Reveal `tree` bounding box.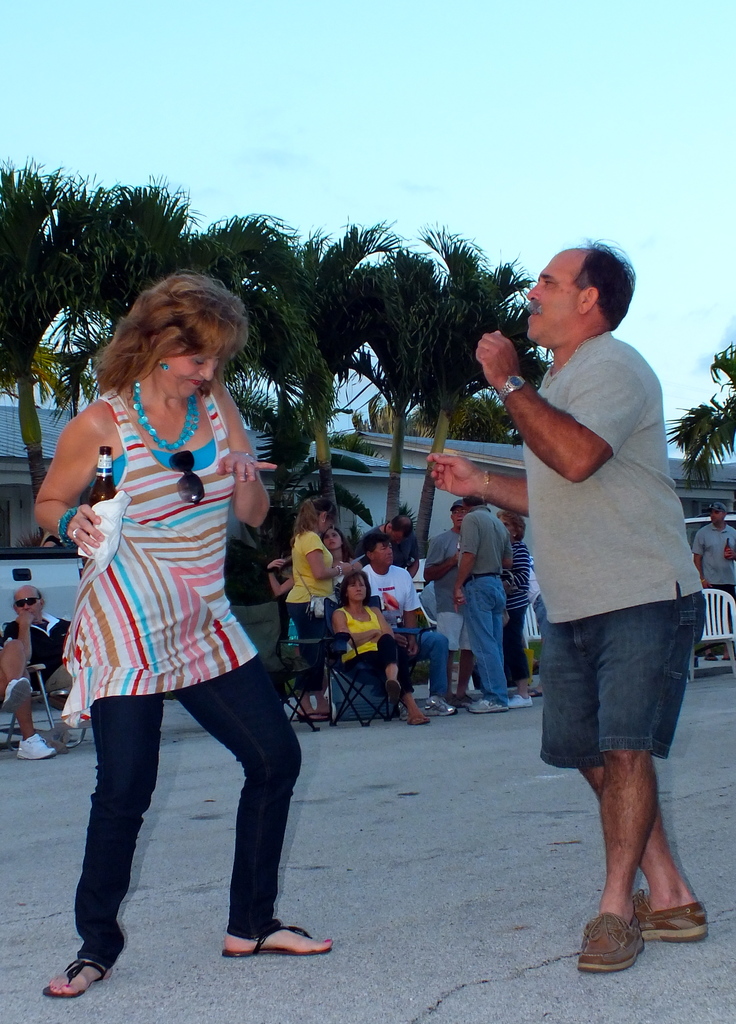
Revealed: (671,342,735,484).
